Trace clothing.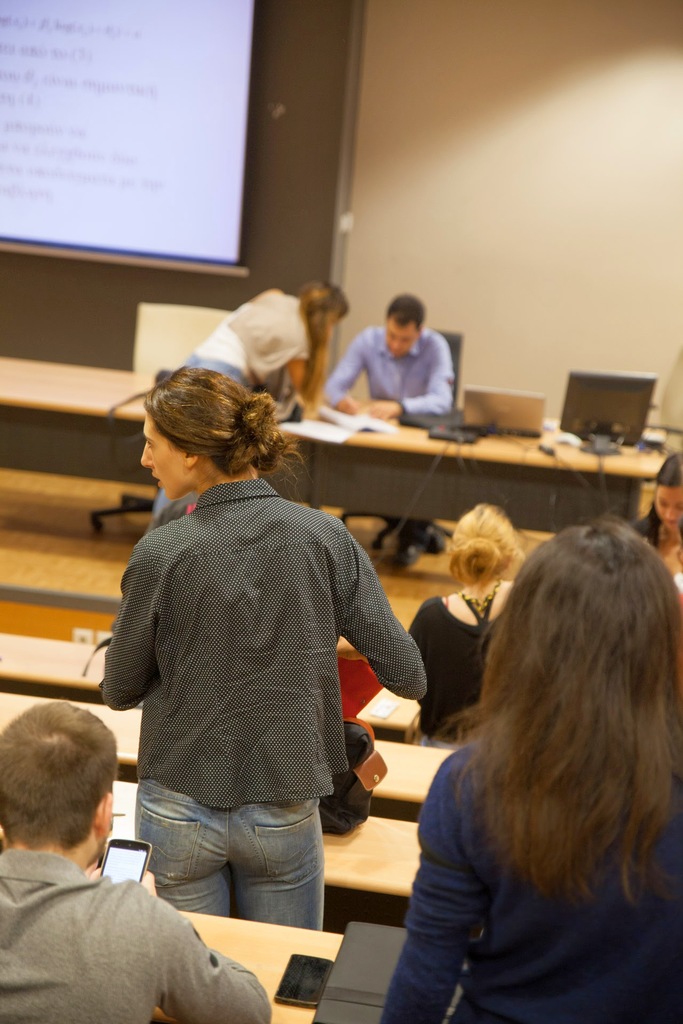
Traced to 2:850:273:1023.
